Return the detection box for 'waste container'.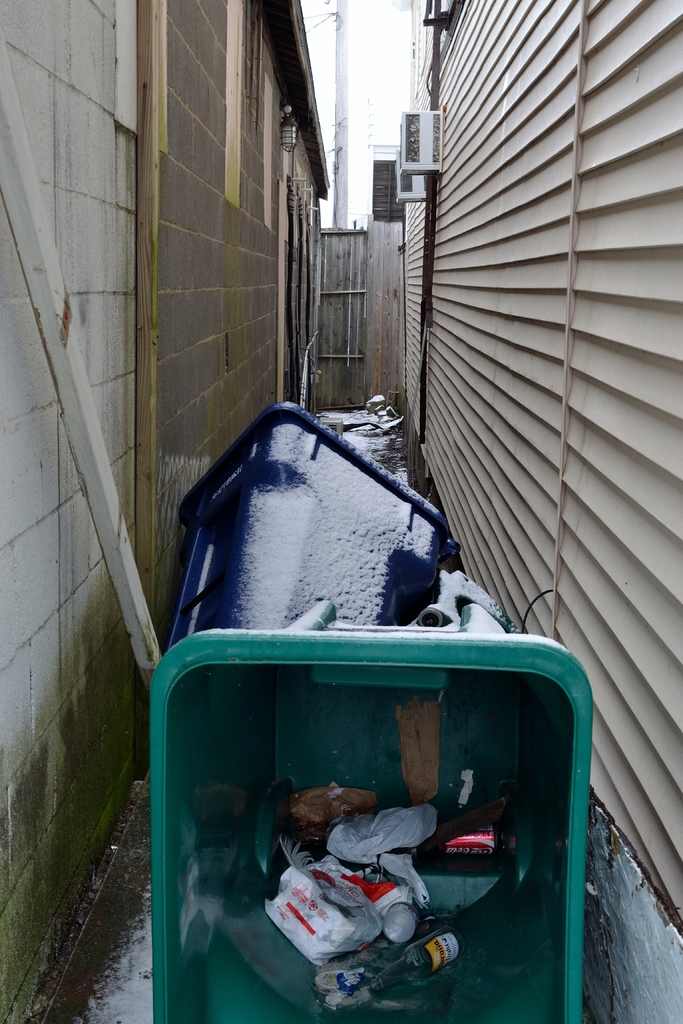
x1=160 y1=393 x2=489 y2=643.
